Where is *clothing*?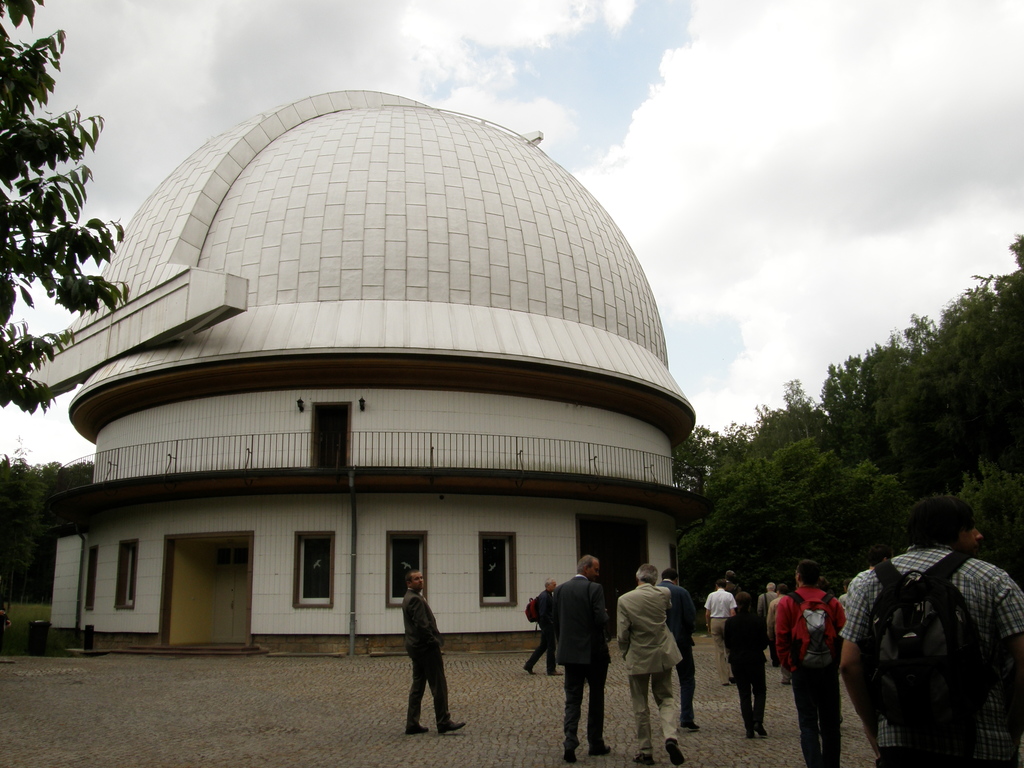
select_region(522, 598, 567, 657).
